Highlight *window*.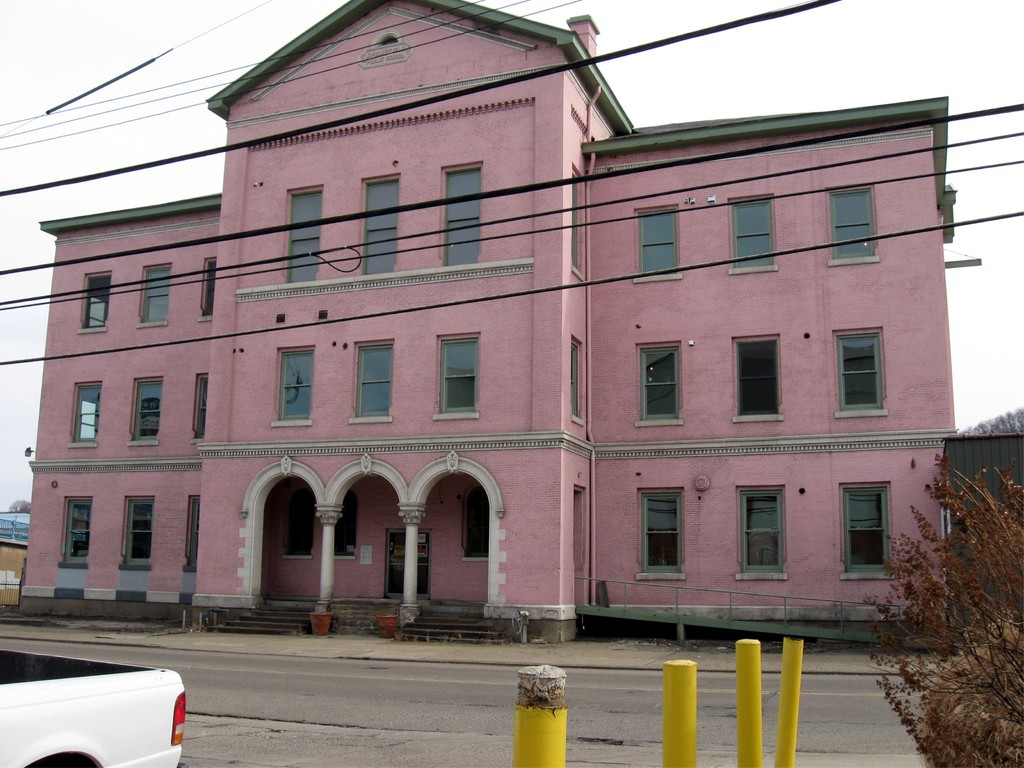
Highlighted region: [x1=62, y1=500, x2=92, y2=562].
